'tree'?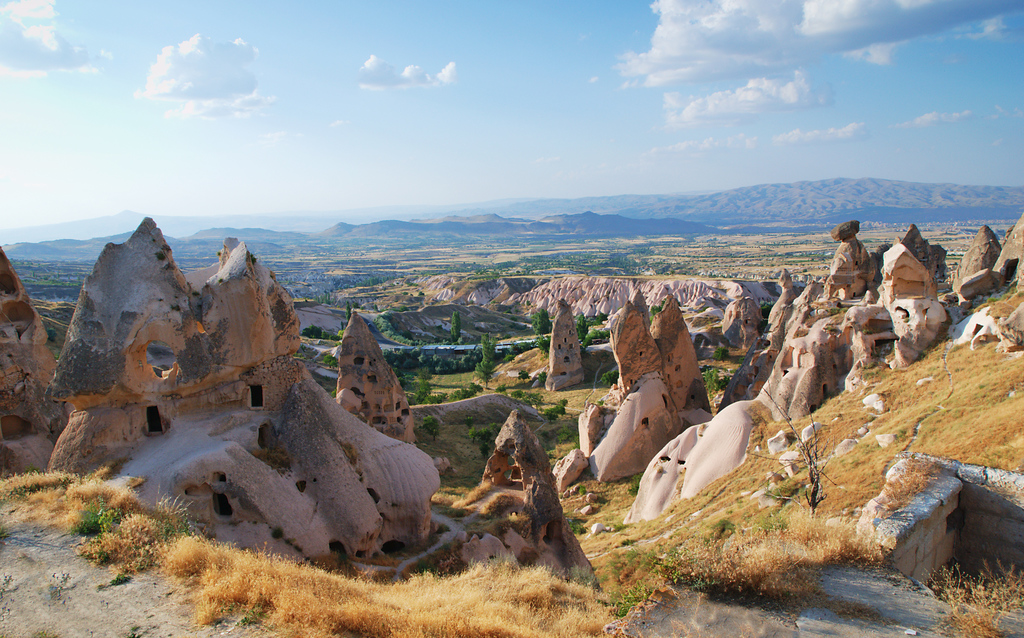
region(323, 353, 340, 367)
